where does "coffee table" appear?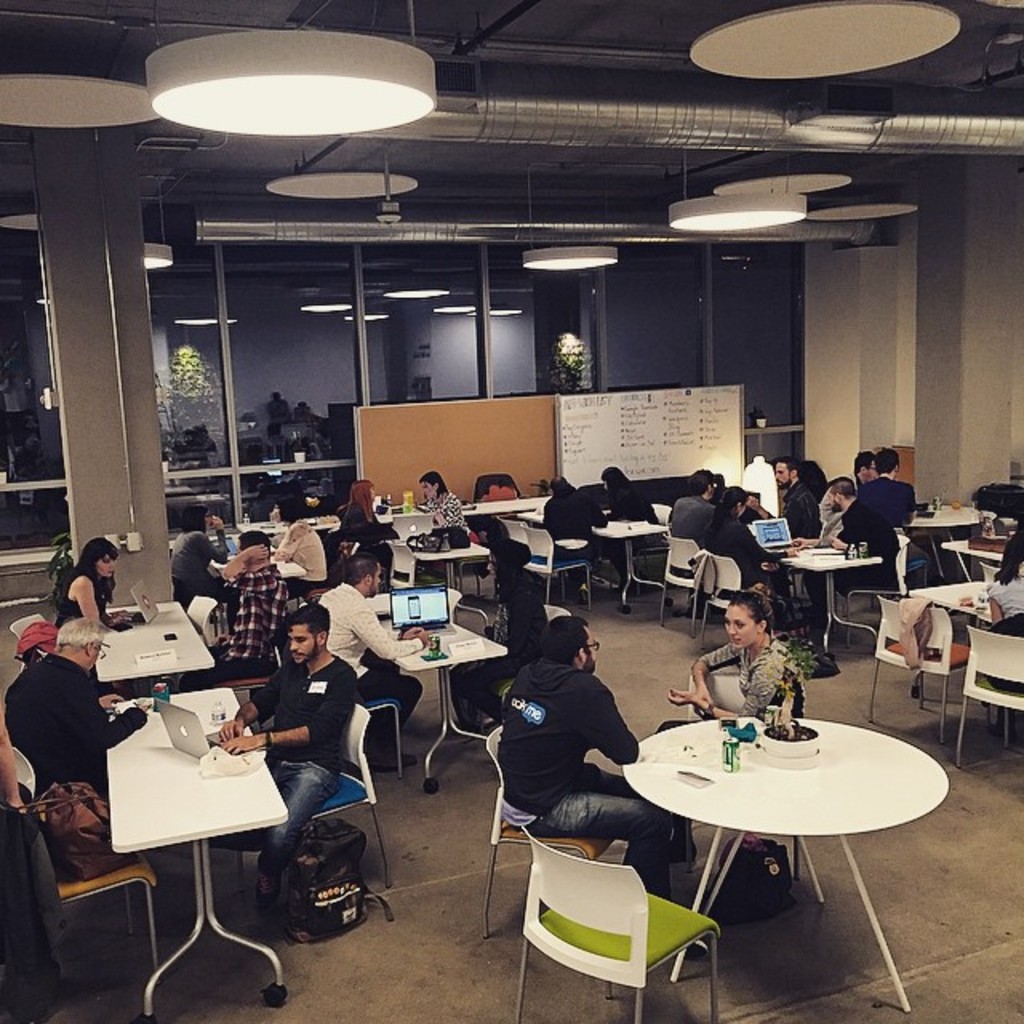
Appears at 392:613:504:790.
